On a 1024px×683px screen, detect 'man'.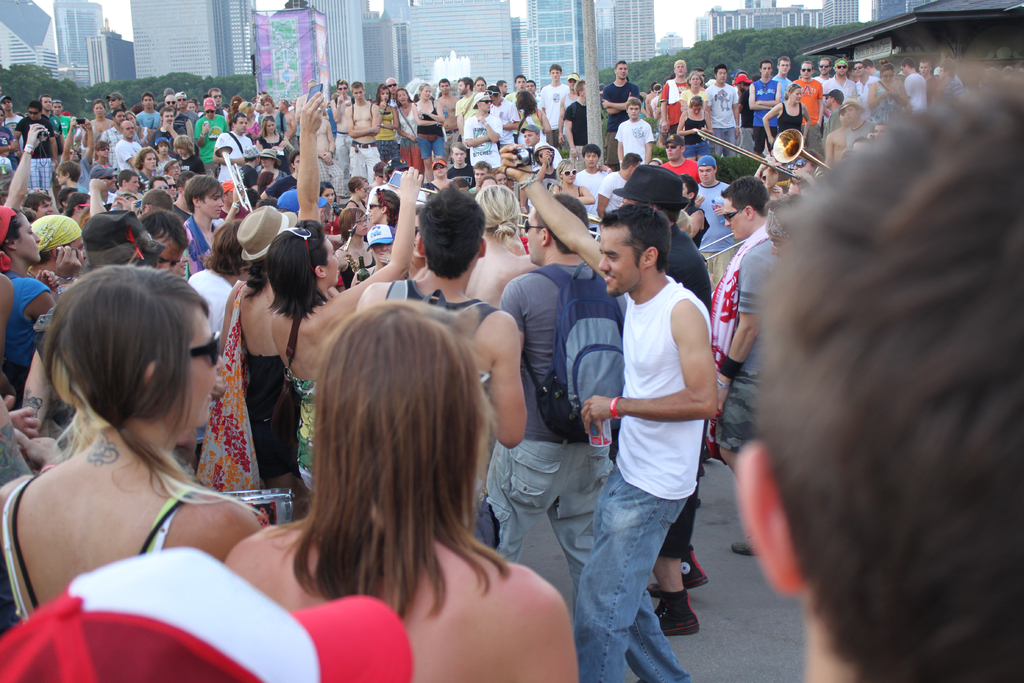
x1=902 y1=54 x2=928 y2=115.
